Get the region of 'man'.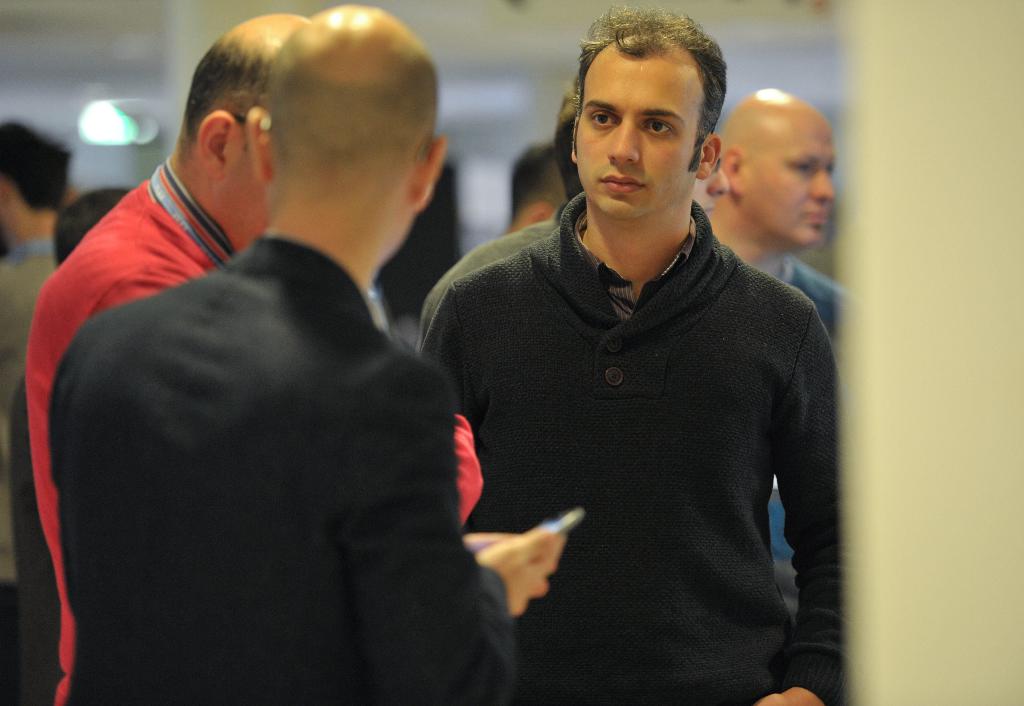
l=0, t=120, r=81, b=705.
